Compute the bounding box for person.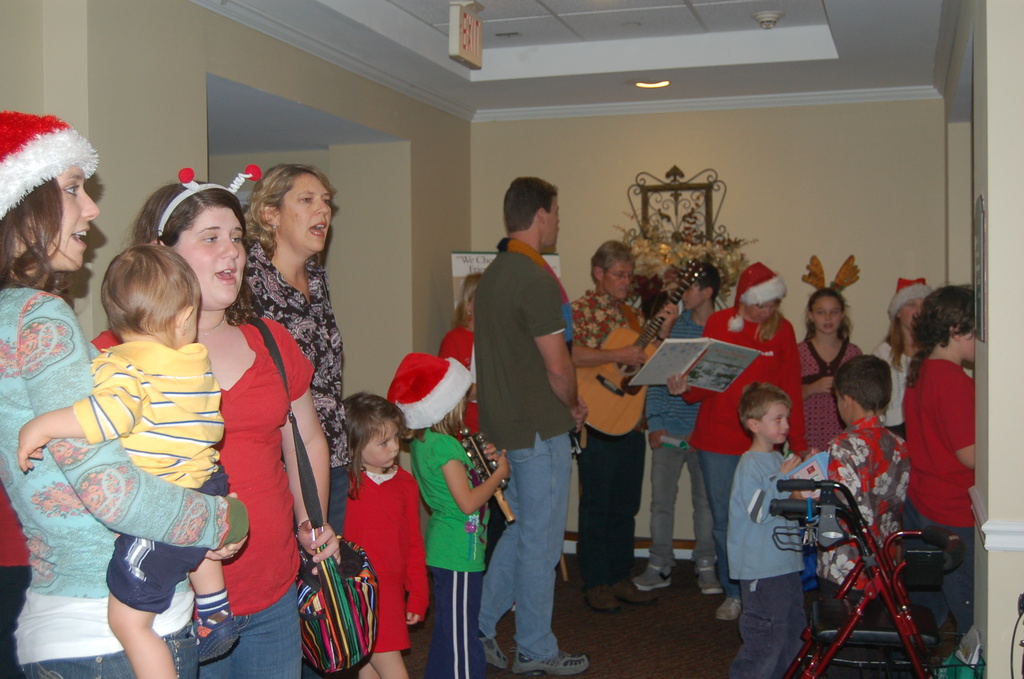
[x1=116, y1=200, x2=320, y2=678].
